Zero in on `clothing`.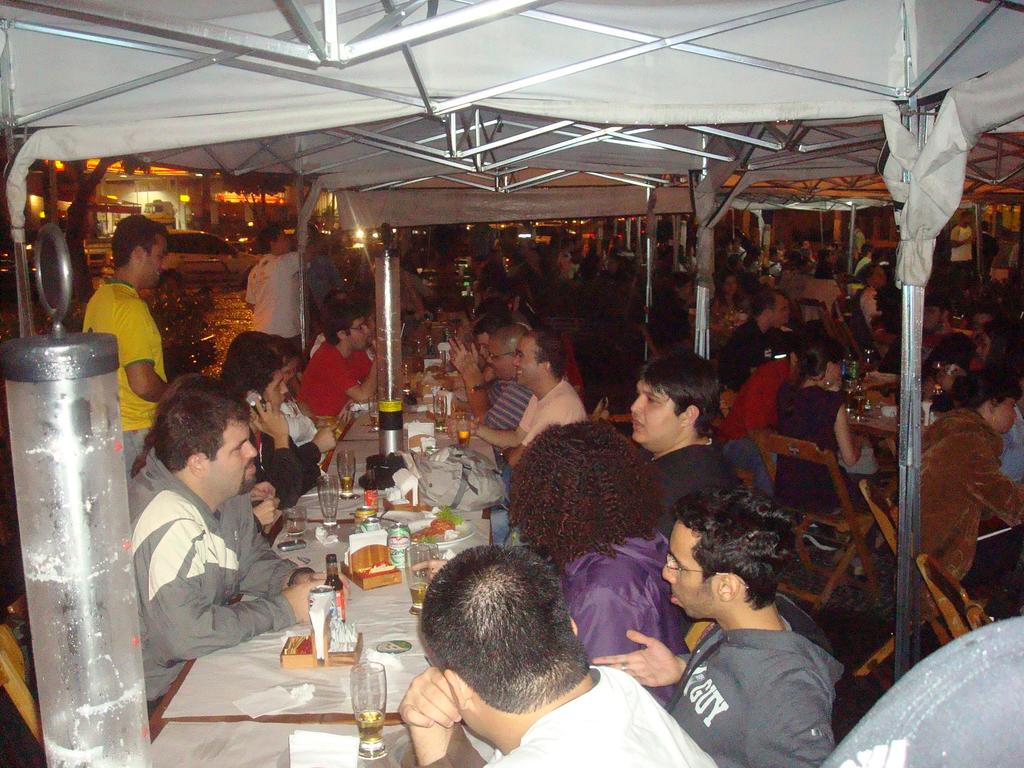
Zeroed in: 394/662/726/767.
